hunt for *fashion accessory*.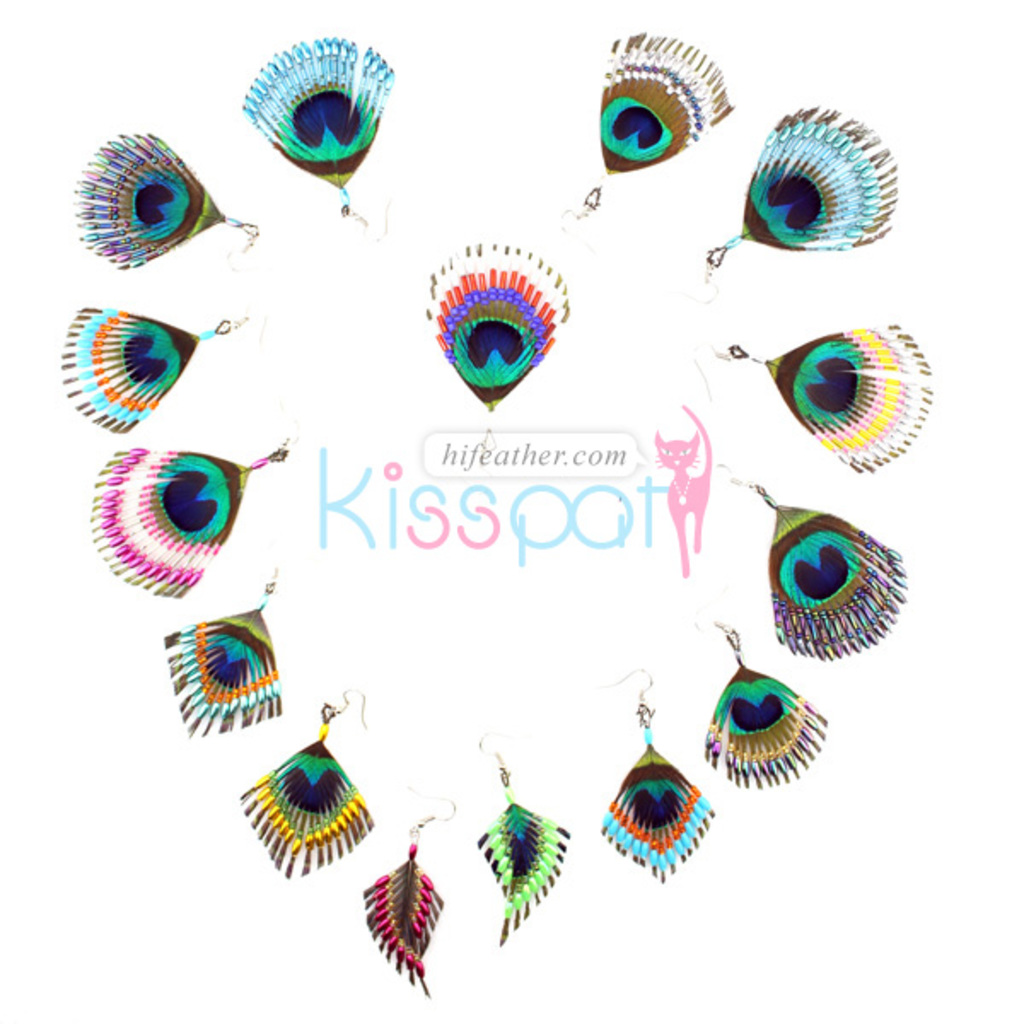
Hunted down at locate(689, 324, 932, 476).
